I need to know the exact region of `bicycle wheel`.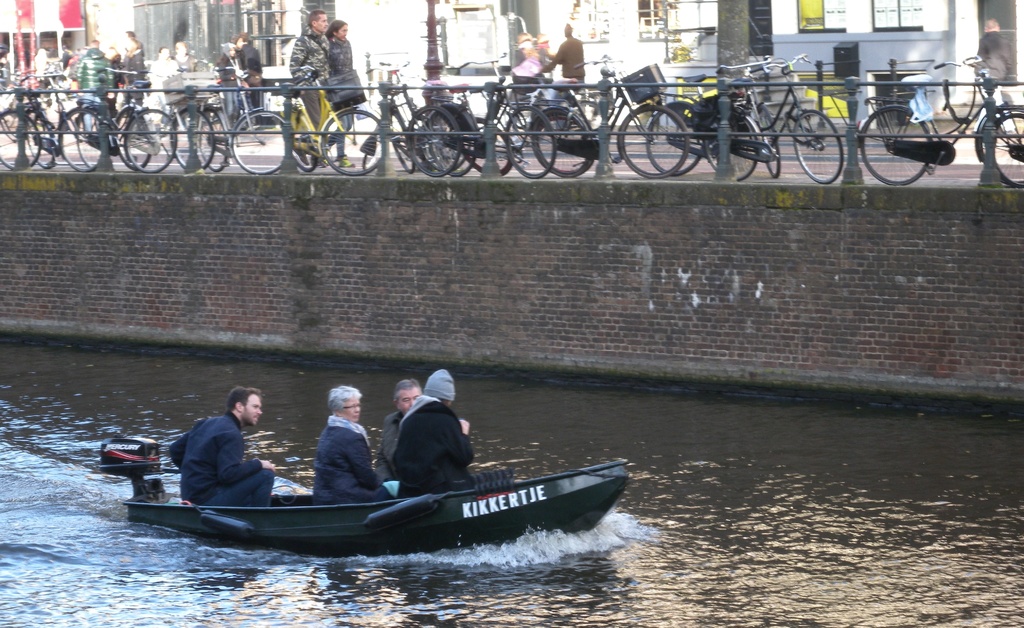
Region: {"x1": 423, "y1": 113, "x2": 469, "y2": 169}.
